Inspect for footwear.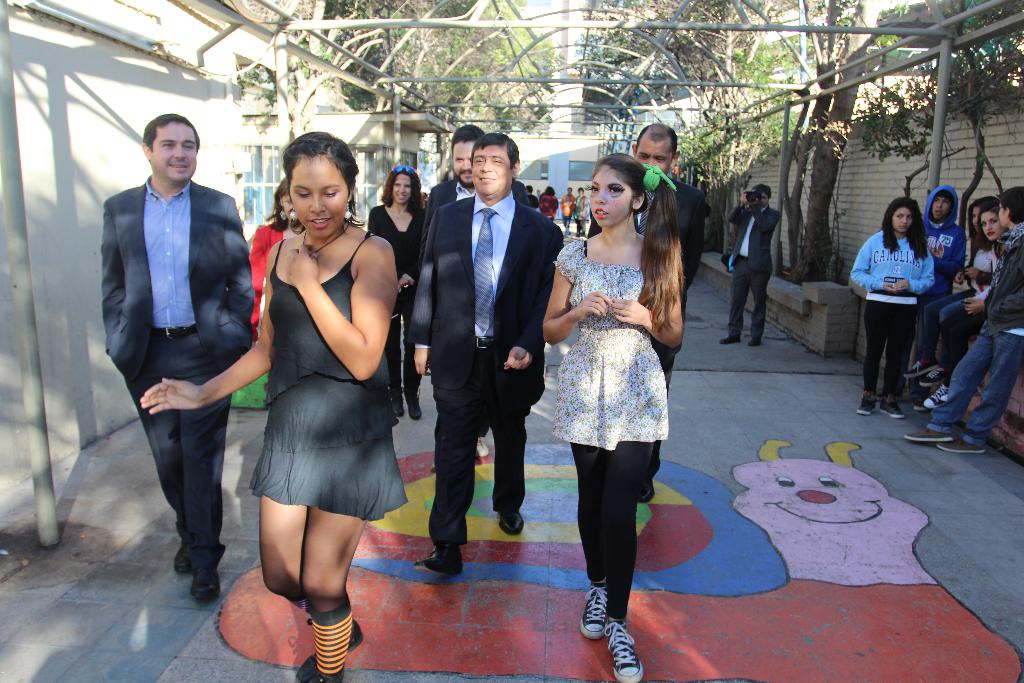
Inspection: select_region(497, 511, 528, 536).
